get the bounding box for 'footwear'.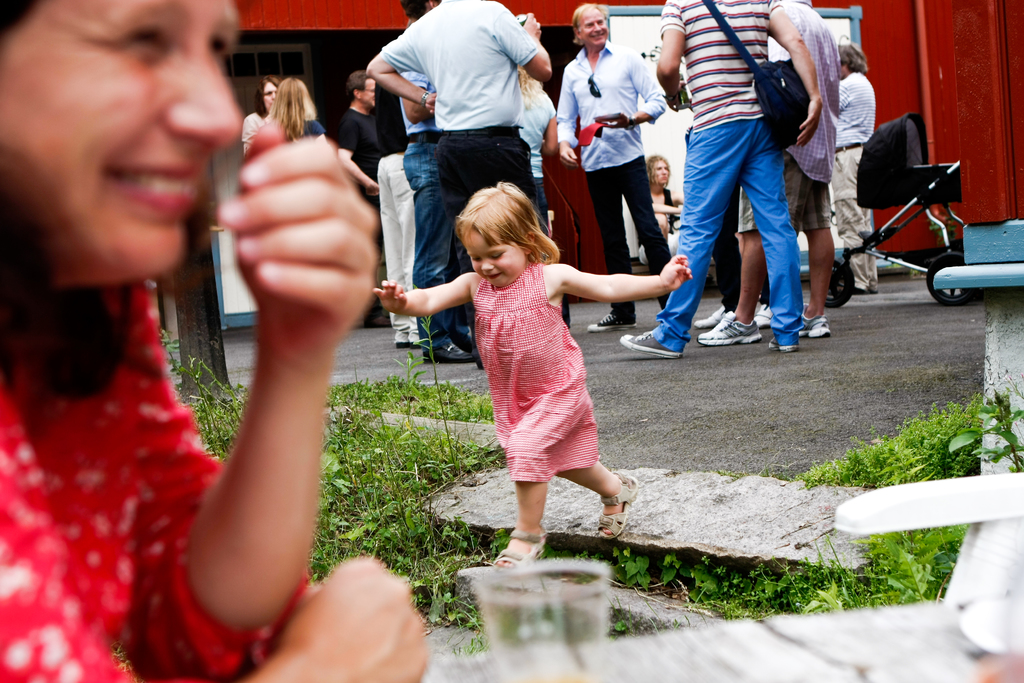
<region>594, 465, 641, 540</region>.
